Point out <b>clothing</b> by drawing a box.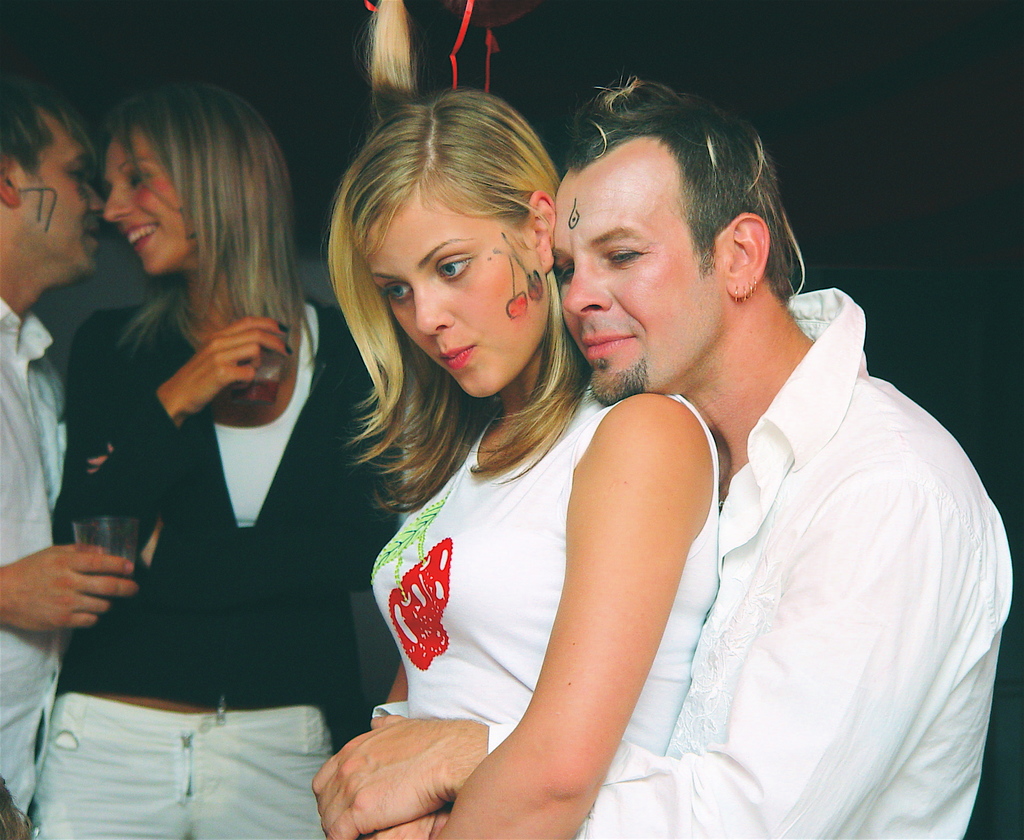
58:286:433:839.
